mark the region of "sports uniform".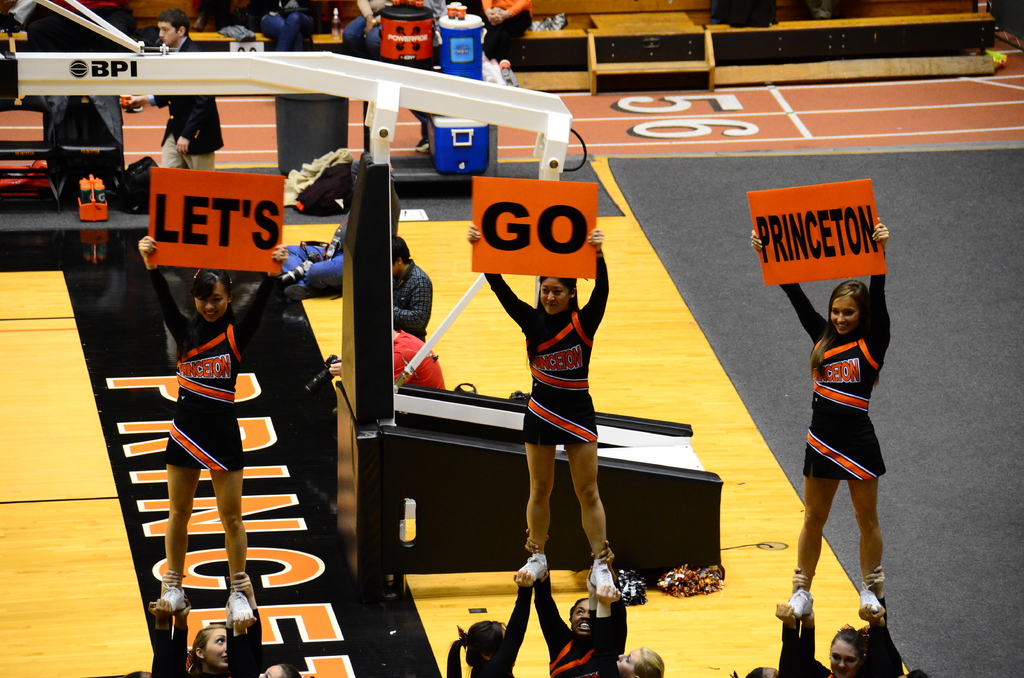
Region: {"x1": 780, "y1": 254, "x2": 893, "y2": 620}.
